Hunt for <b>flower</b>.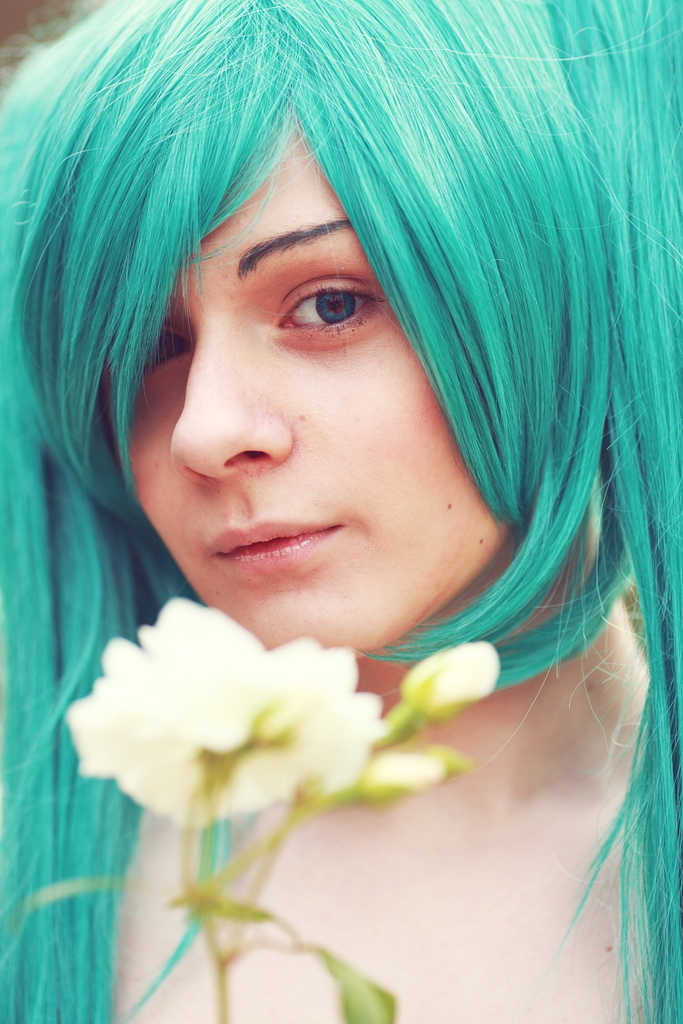
Hunted down at x1=52 y1=592 x2=471 y2=857.
